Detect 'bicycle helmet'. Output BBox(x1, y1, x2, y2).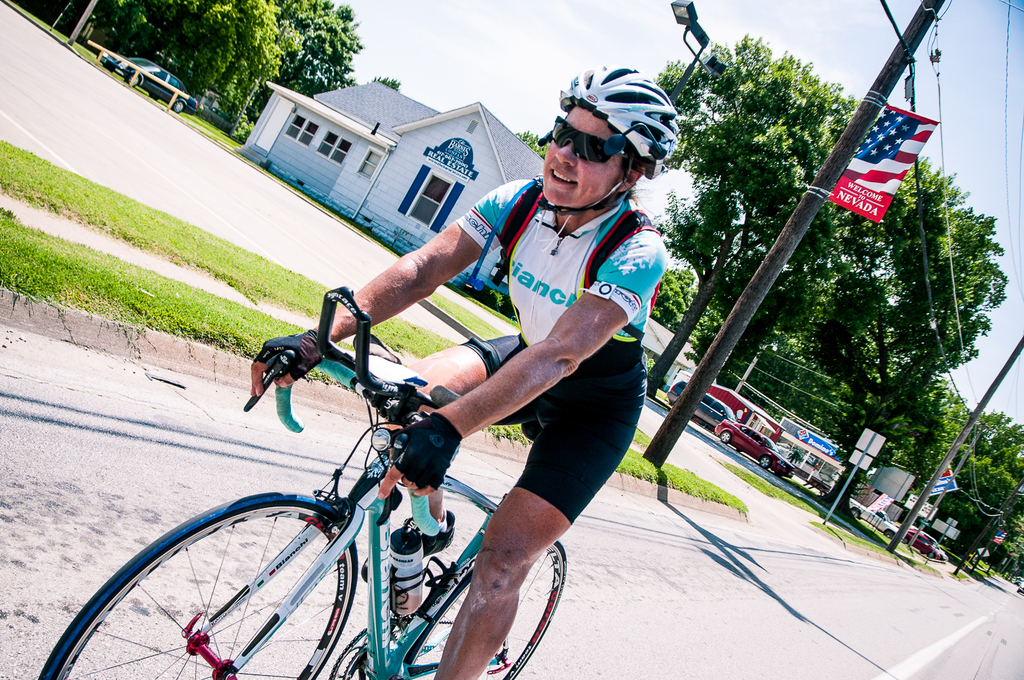
BBox(548, 56, 685, 203).
